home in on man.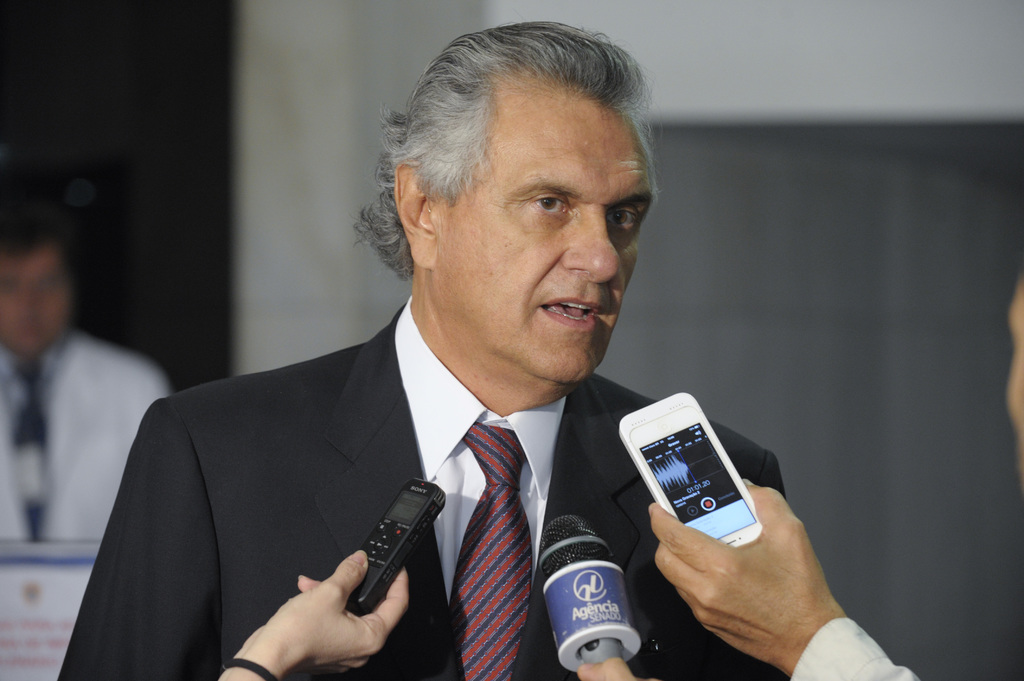
Homed in at 0/212/173/543.
